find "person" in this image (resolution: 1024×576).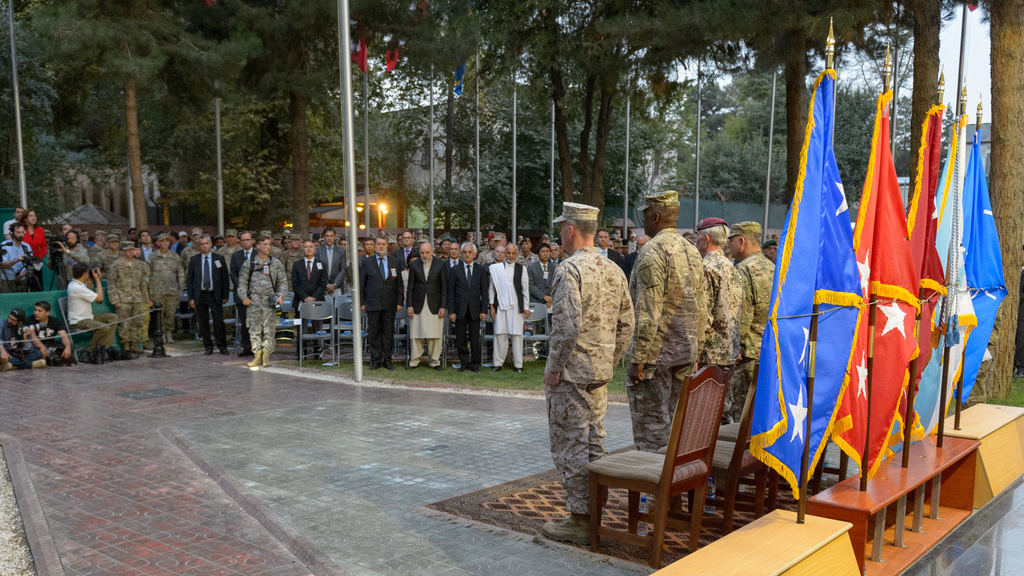
(56, 229, 88, 272).
